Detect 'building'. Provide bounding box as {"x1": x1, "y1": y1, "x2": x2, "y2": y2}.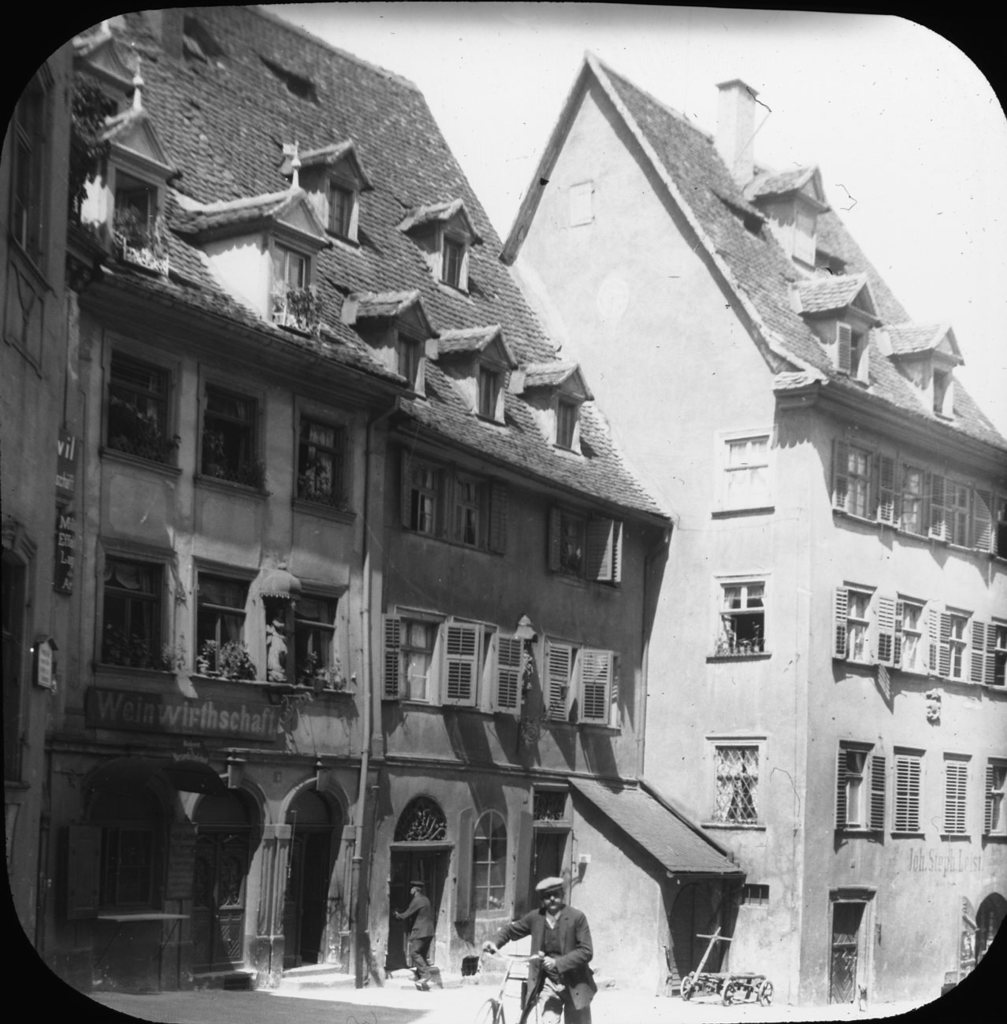
{"x1": 488, "y1": 50, "x2": 1006, "y2": 1007}.
